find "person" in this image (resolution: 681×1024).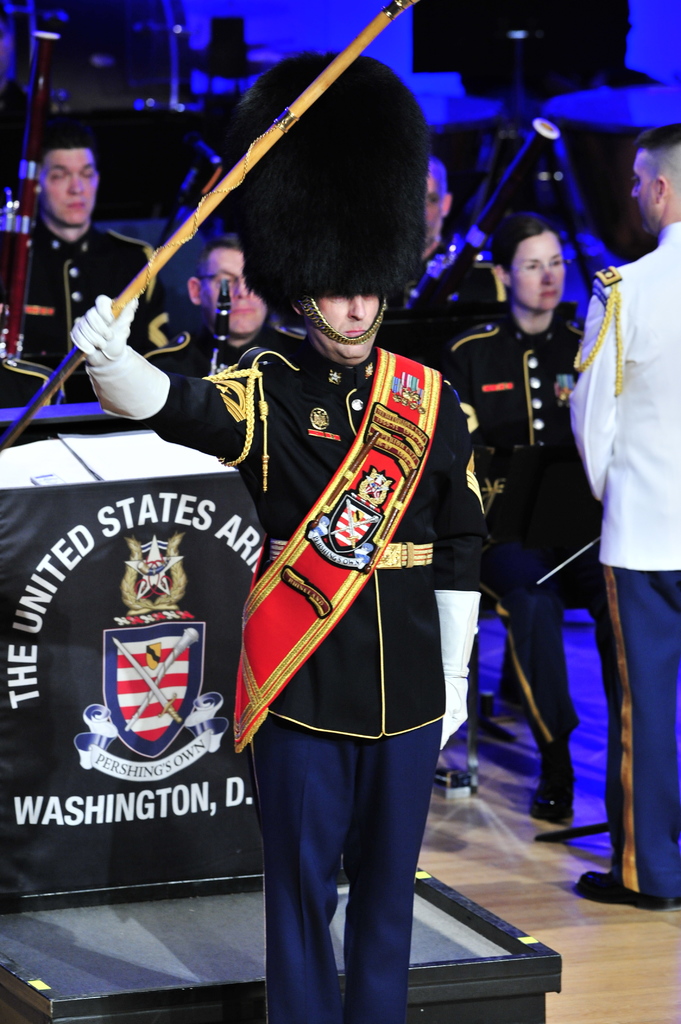
bbox=(446, 195, 614, 827).
